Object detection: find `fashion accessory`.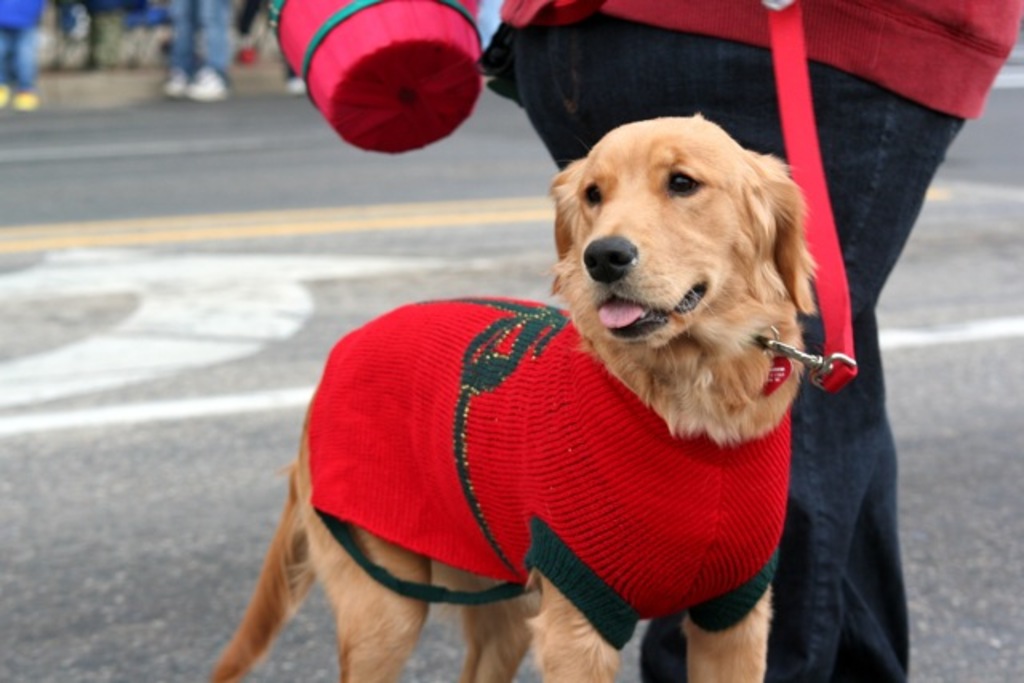
bbox(750, 0, 861, 392).
